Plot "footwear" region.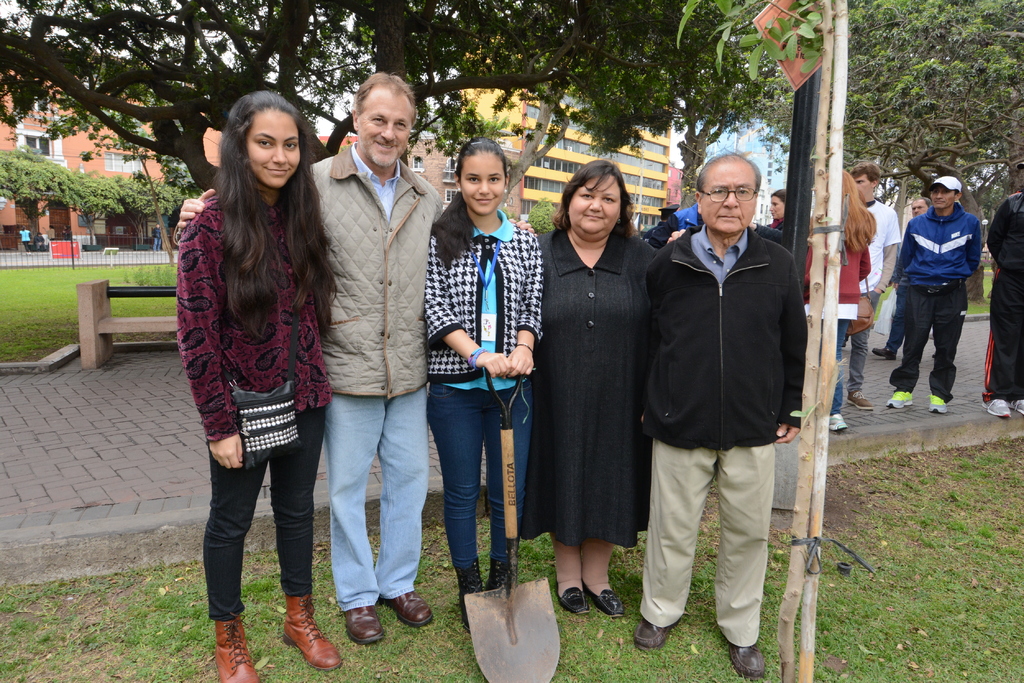
Plotted at 1009:395:1023:421.
